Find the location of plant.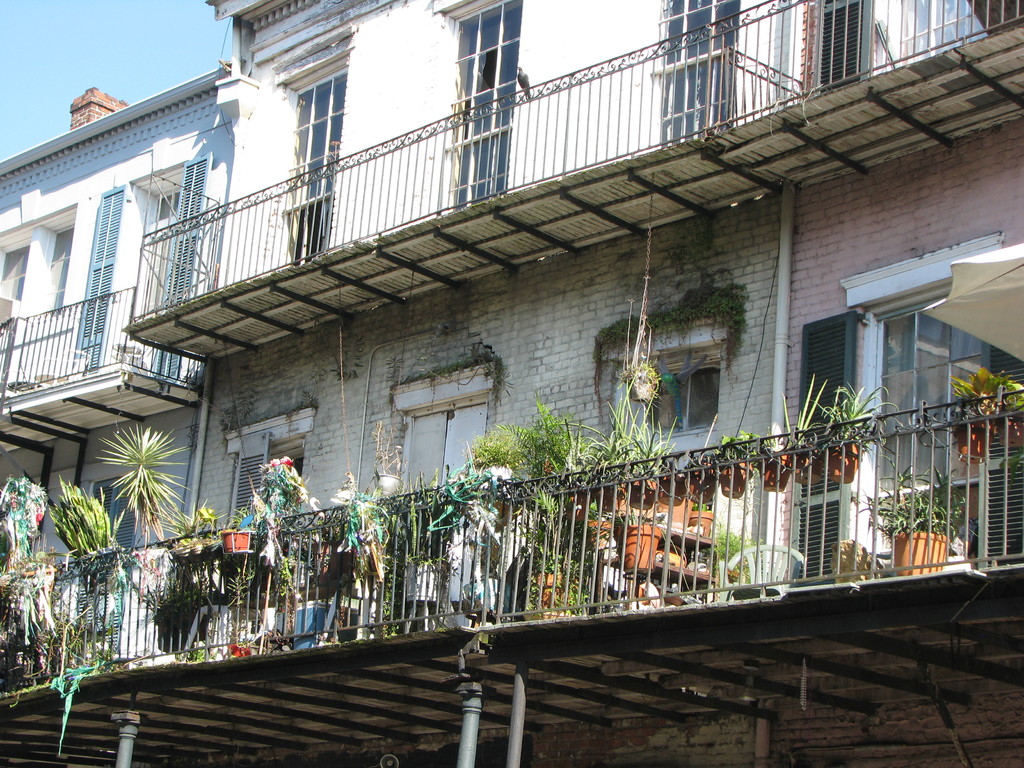
Location: BBox(67, 472, 131, 579).
